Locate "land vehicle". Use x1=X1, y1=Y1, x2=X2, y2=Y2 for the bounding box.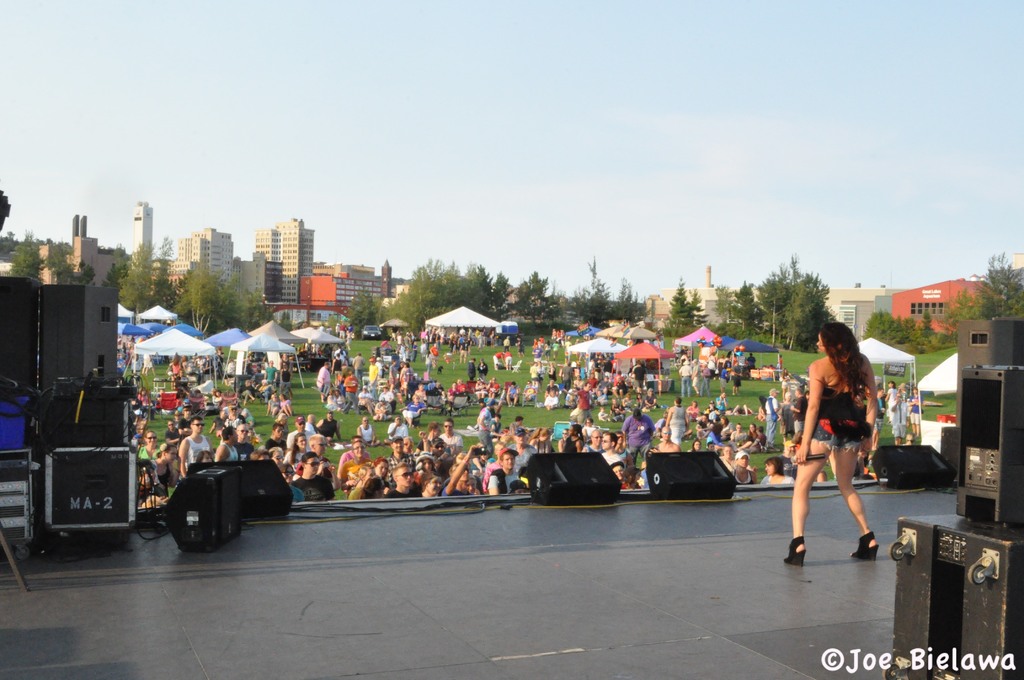
x1=362, y1=324, x2=381, y2=337.
